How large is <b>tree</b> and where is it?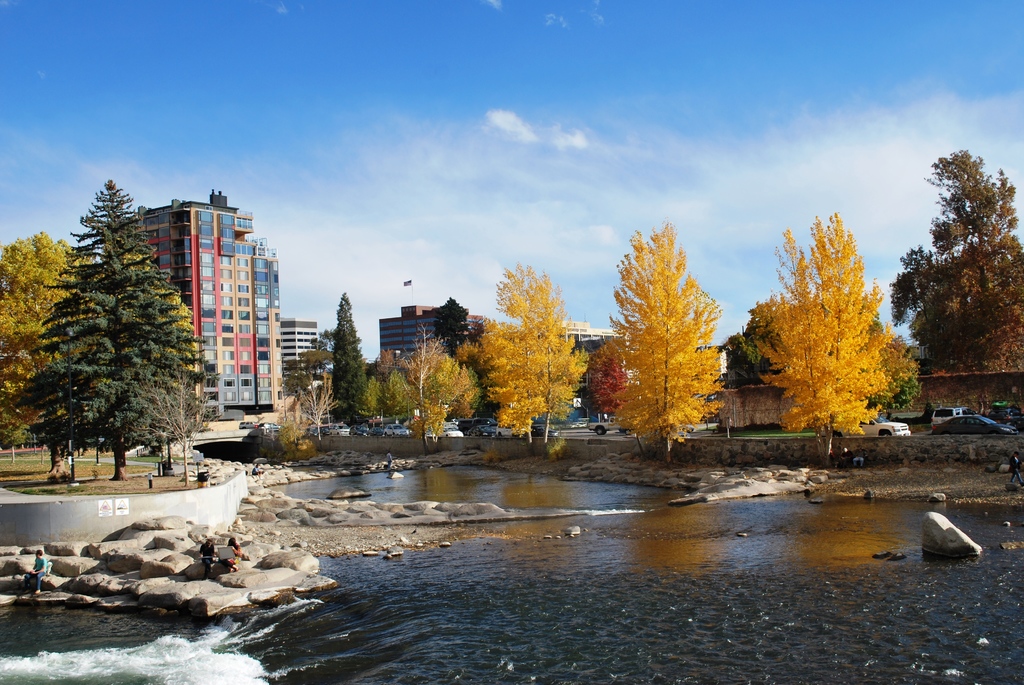
Bounding box: box(60, 255, 201, 422).
